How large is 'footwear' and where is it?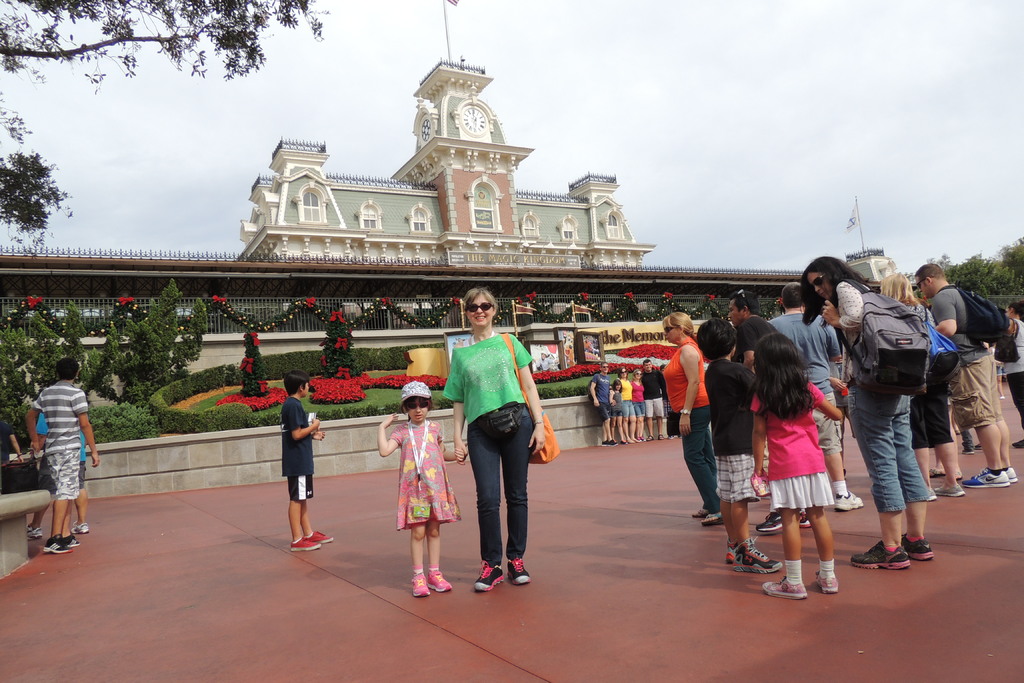
Bounding box: <region>935, 486, 965, 497</region>.
